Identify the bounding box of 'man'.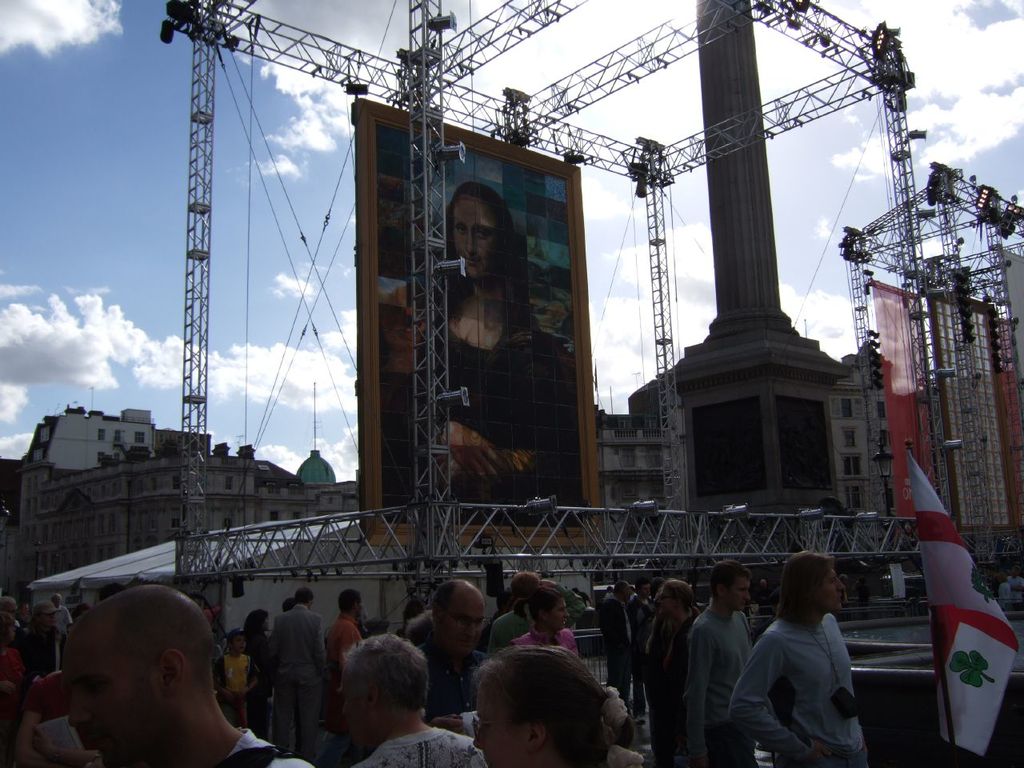
x1=19, y1=601, x2=62, y2=676.
